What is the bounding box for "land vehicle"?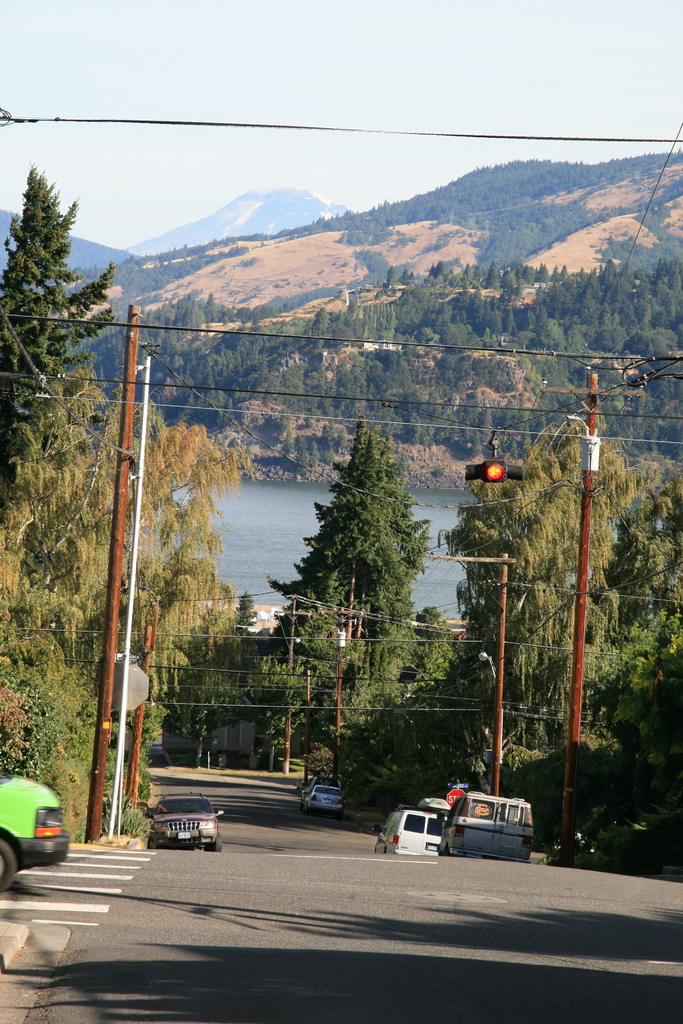
<region>152, 792, 227, 852</region>.
